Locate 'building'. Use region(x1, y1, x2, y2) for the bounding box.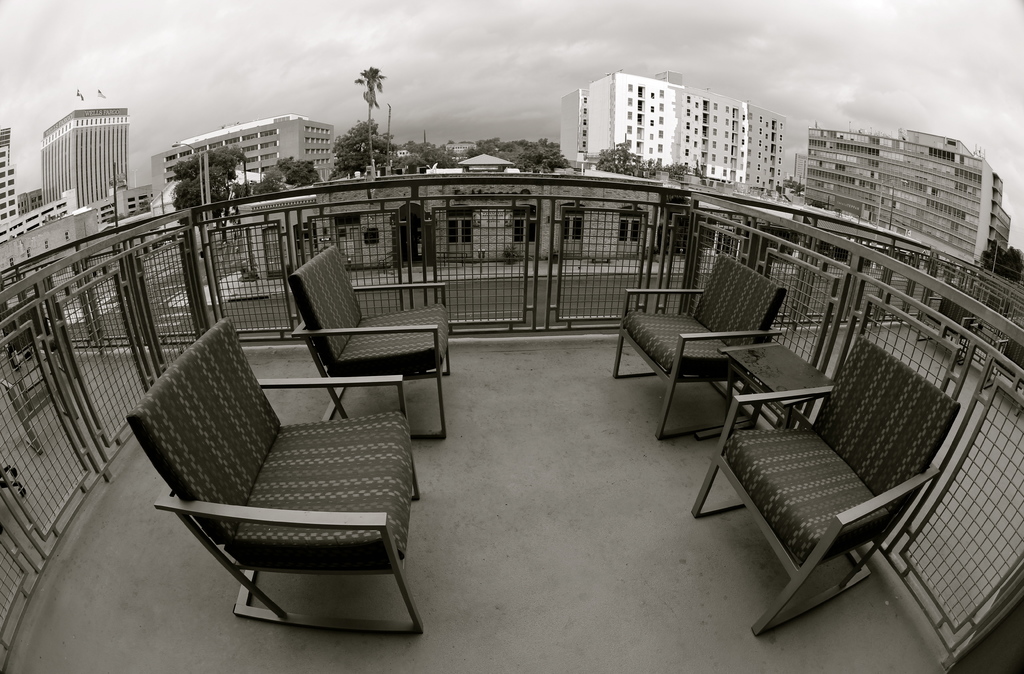
region(444, 141, 477, 154).
